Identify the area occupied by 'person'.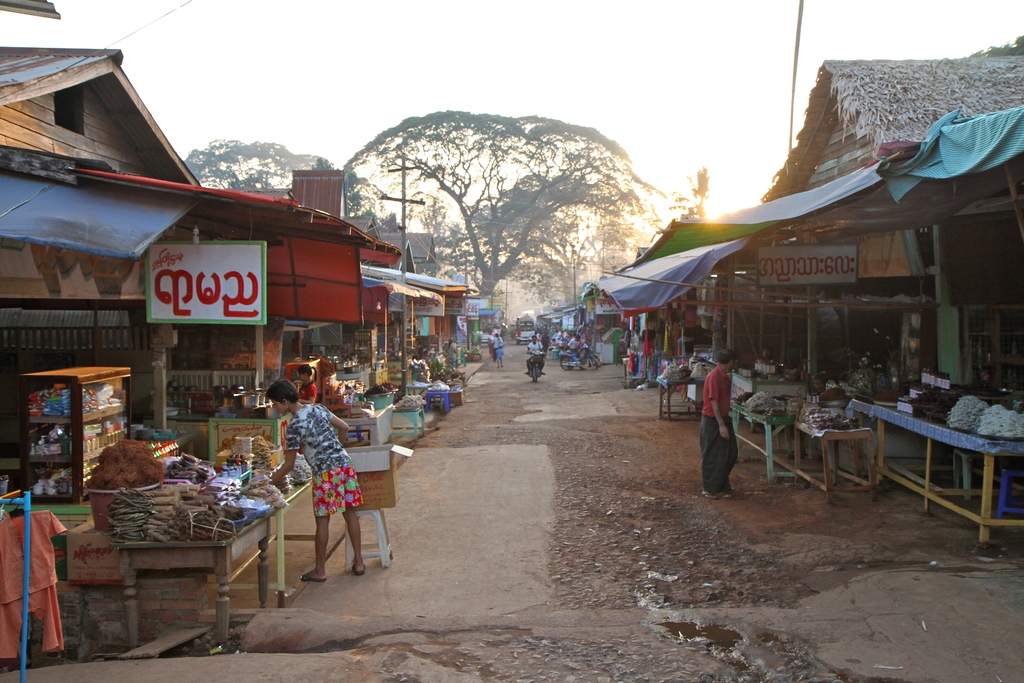
Area: bbox=(523, 336, 544, 381).
